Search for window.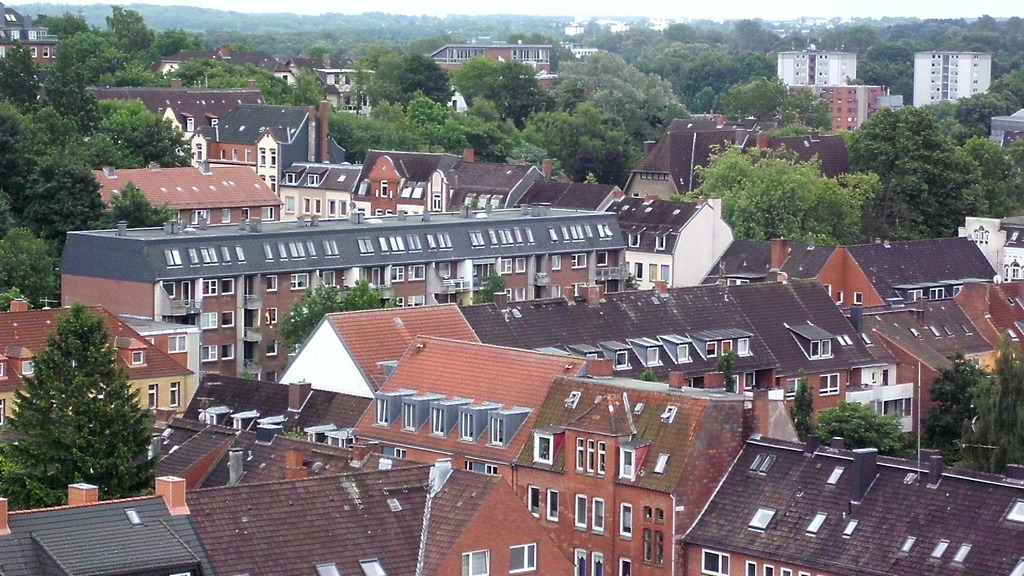
Found at [left=899, top=533, right=916, bottom=551].
